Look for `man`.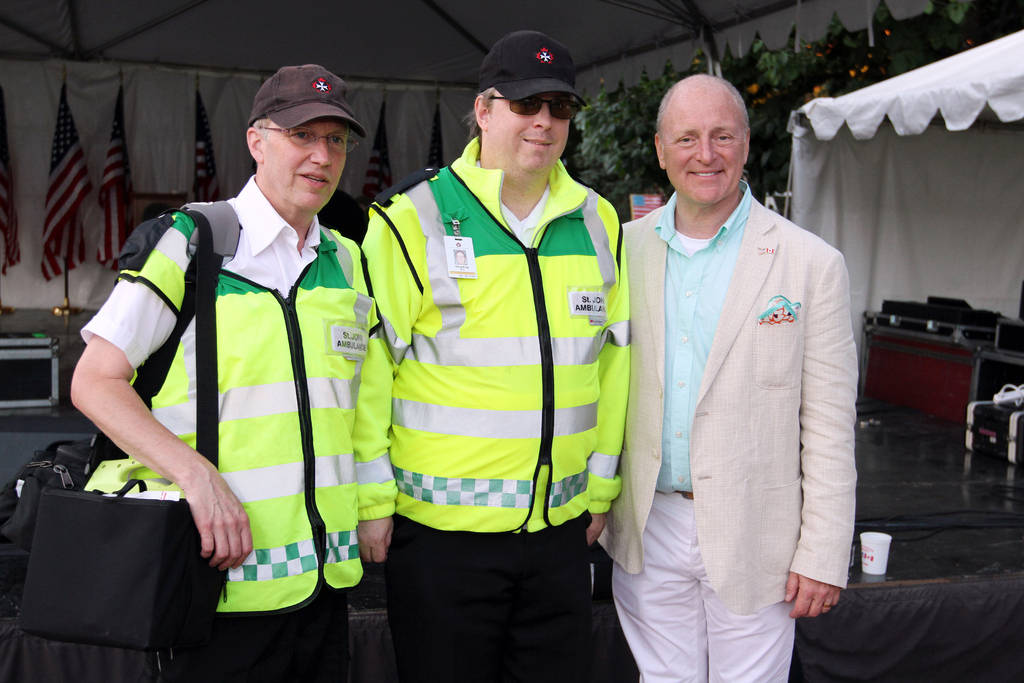
Found: (360,29,619,682).
